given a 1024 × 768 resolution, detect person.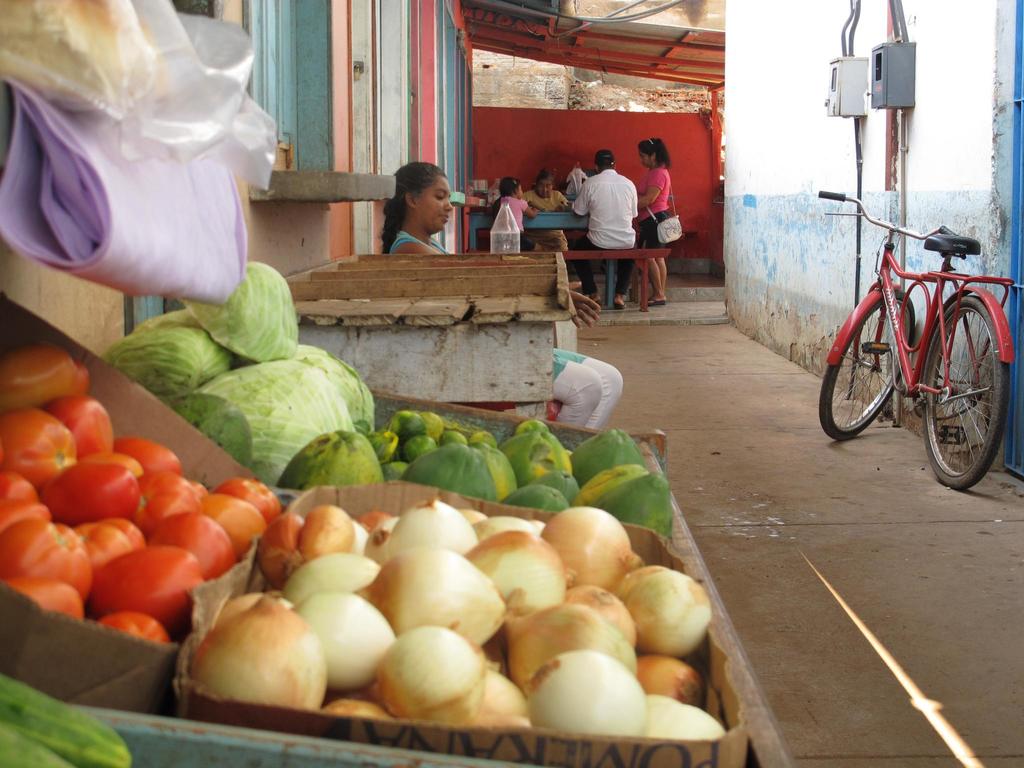
[x1=575, y1=152, x2=647, y2=302].
